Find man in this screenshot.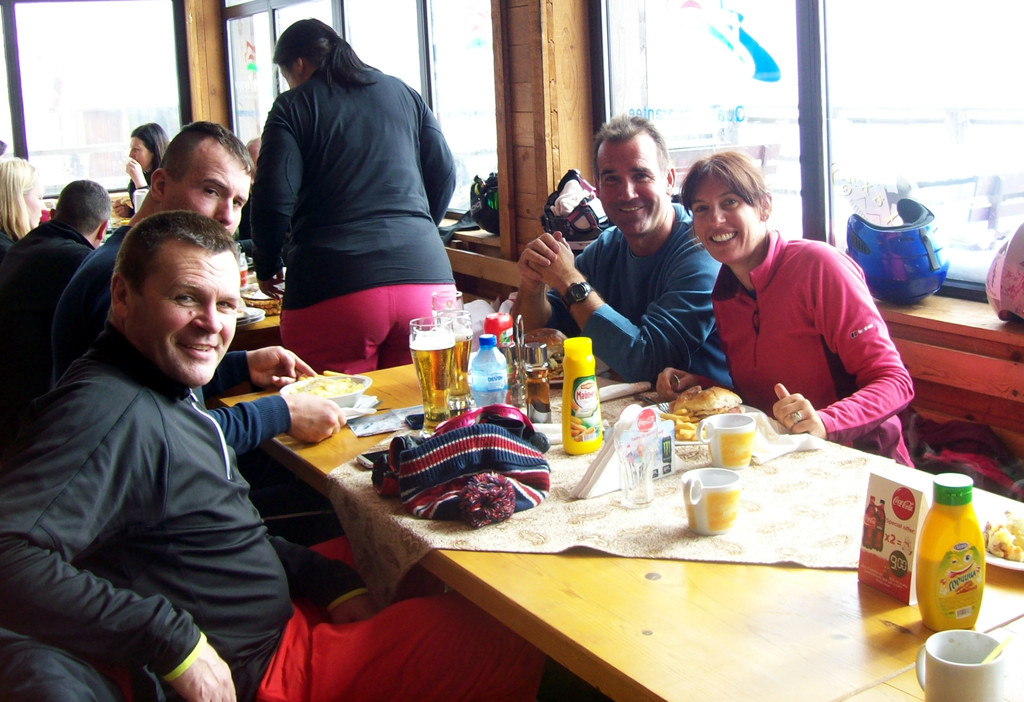
The bounding box for man is bbox(1, 177, 110, 351).
